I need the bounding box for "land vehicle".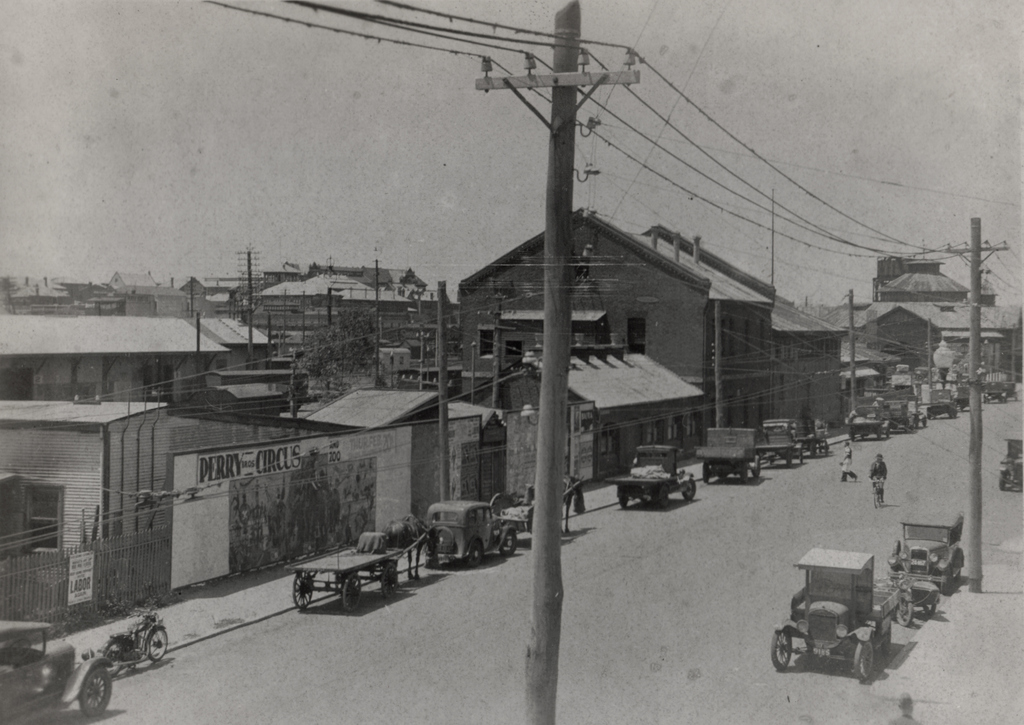
Here it is: (left=778, top=543, right=936, bottom=699).
